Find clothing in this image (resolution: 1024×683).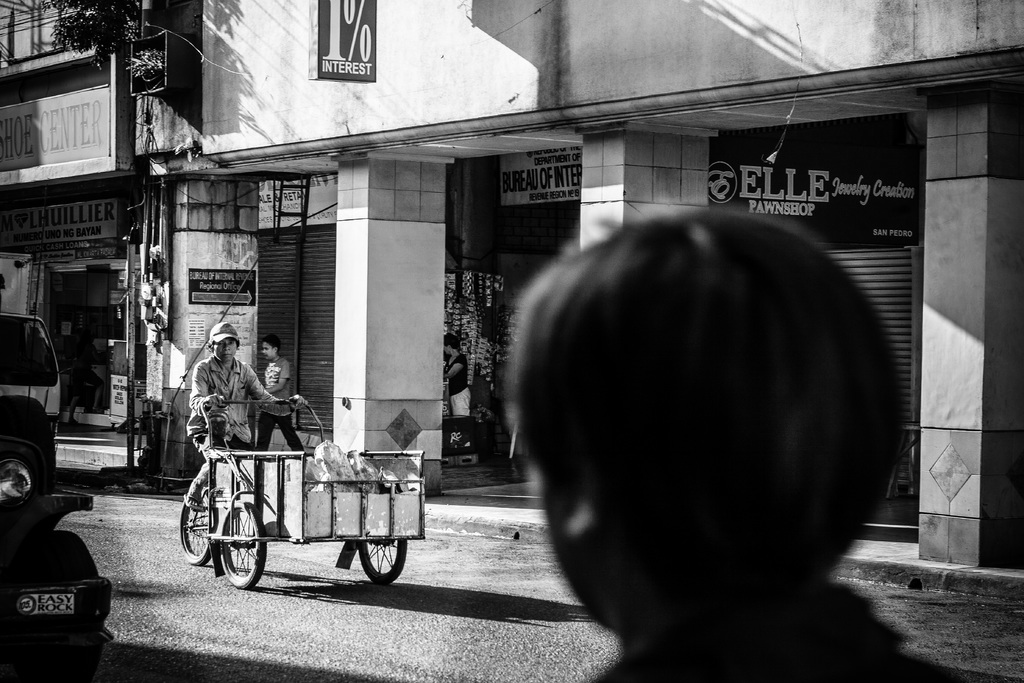
598,574,966,682.
